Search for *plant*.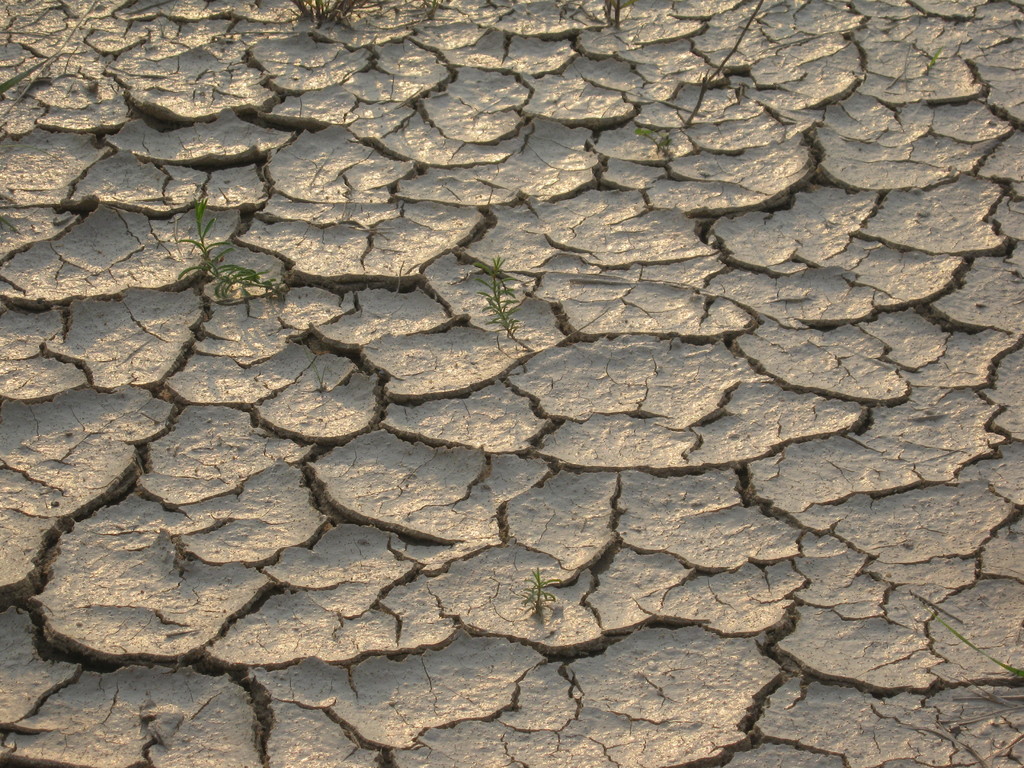
Found at region(155, 0, 179, 40).
